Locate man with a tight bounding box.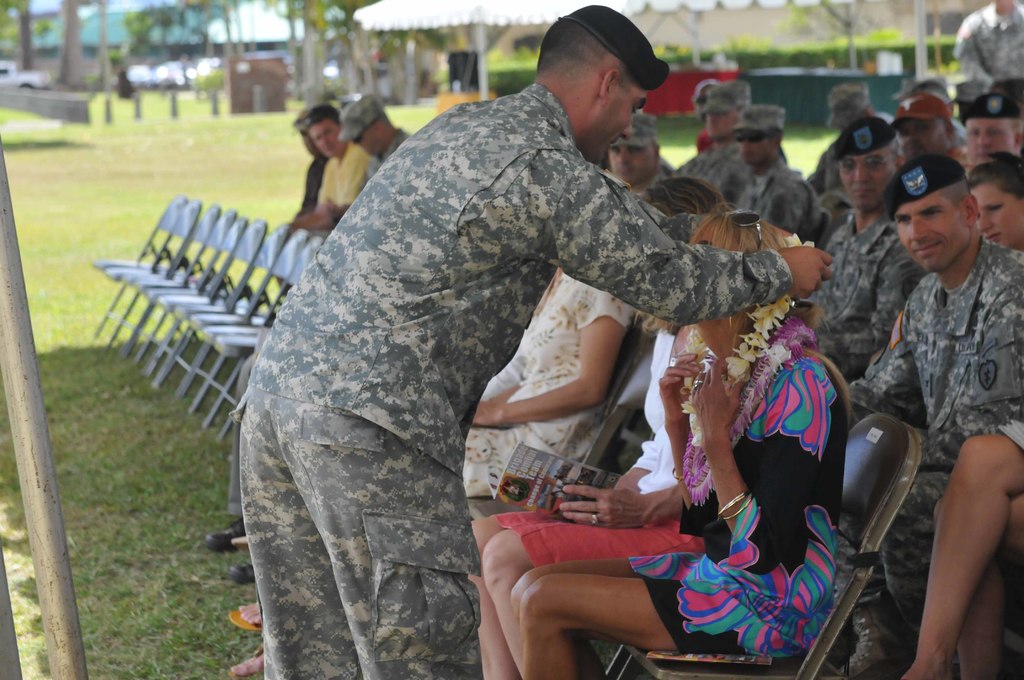
(334, 88, 429, 178).
